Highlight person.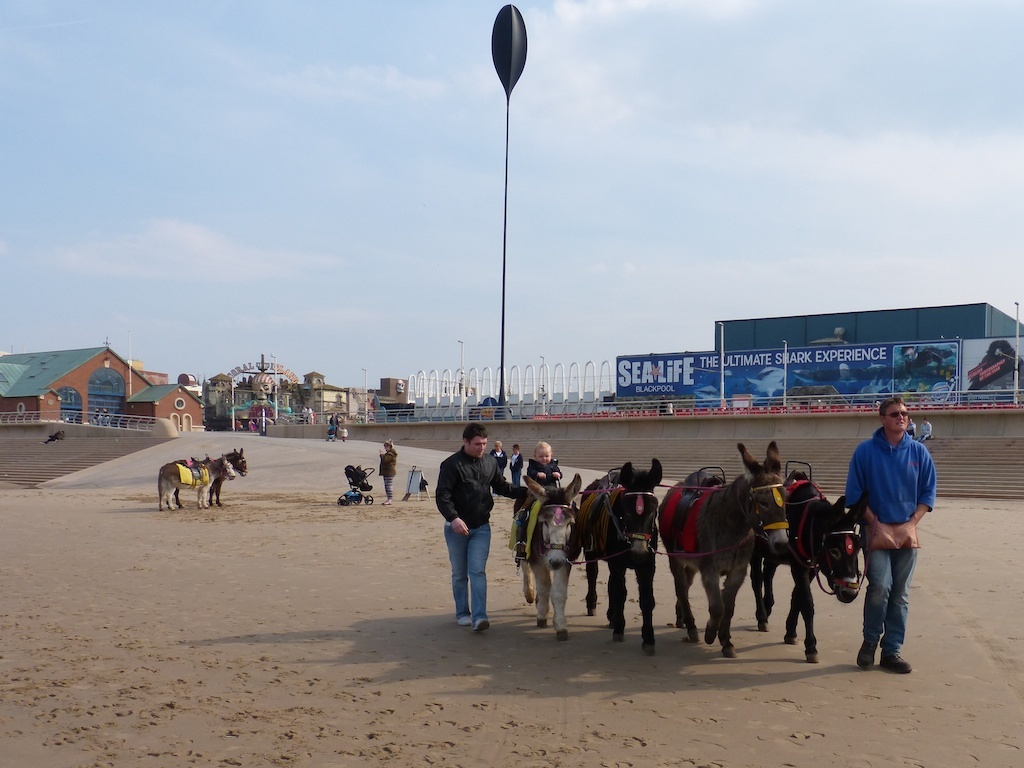
Highlighted region: l=329, t=414, r=334, b=442.
